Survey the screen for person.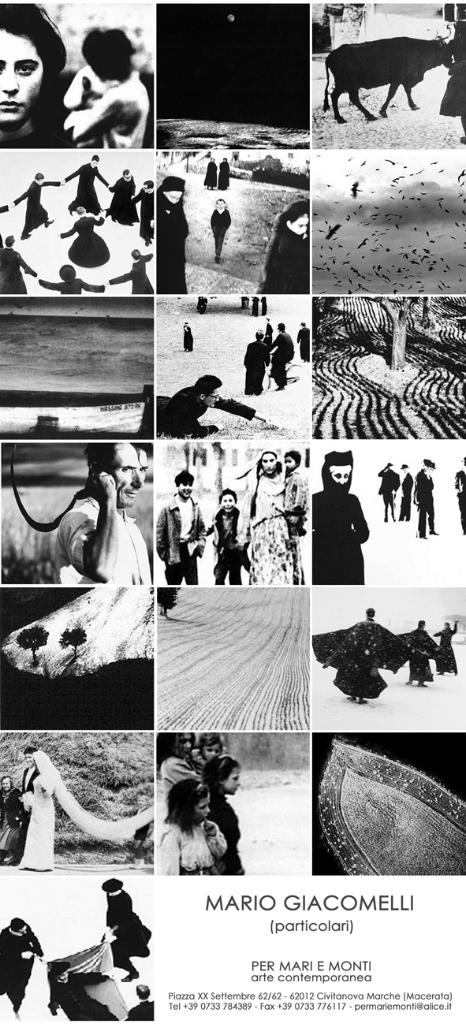
Survey found: Rect(455, 455, 465, 533).
